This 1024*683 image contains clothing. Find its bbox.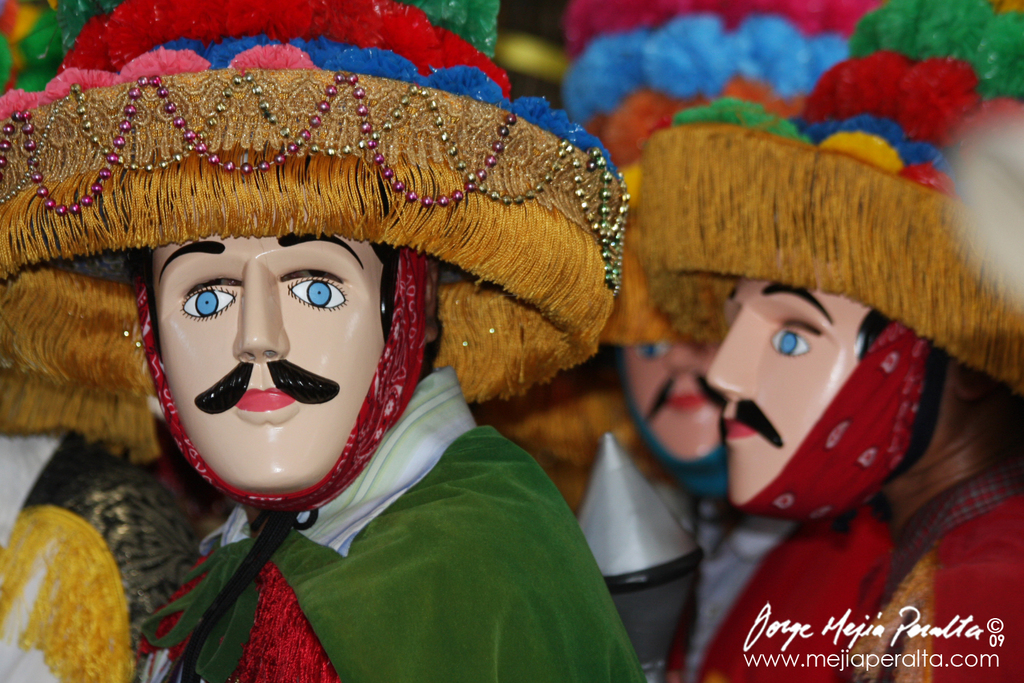
box(139, 363, 646, 682).
